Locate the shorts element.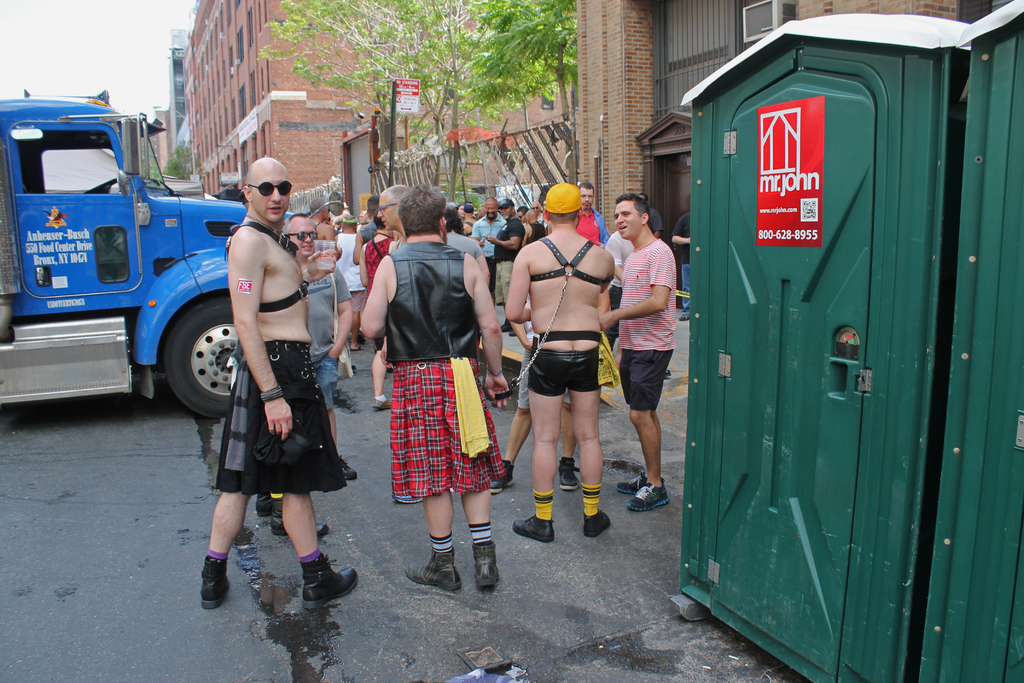
Element bbox: (left=516, top=353, right=572, bottom=409).
